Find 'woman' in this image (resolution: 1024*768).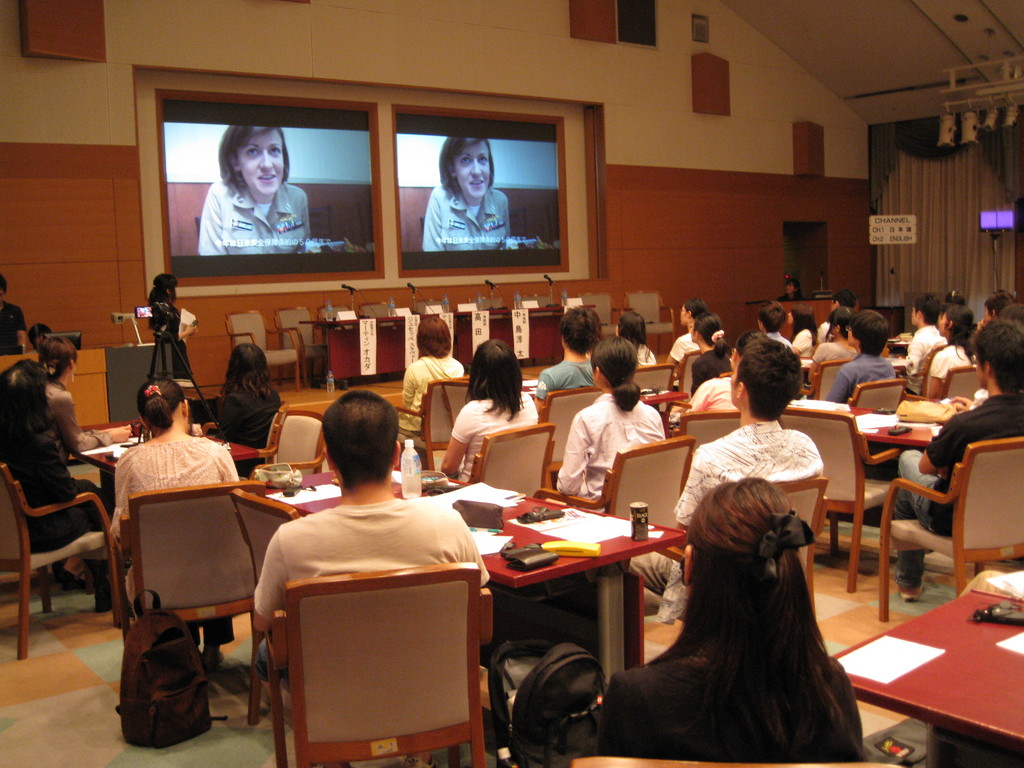
left=685, top=315, right=732, bottom=403.
